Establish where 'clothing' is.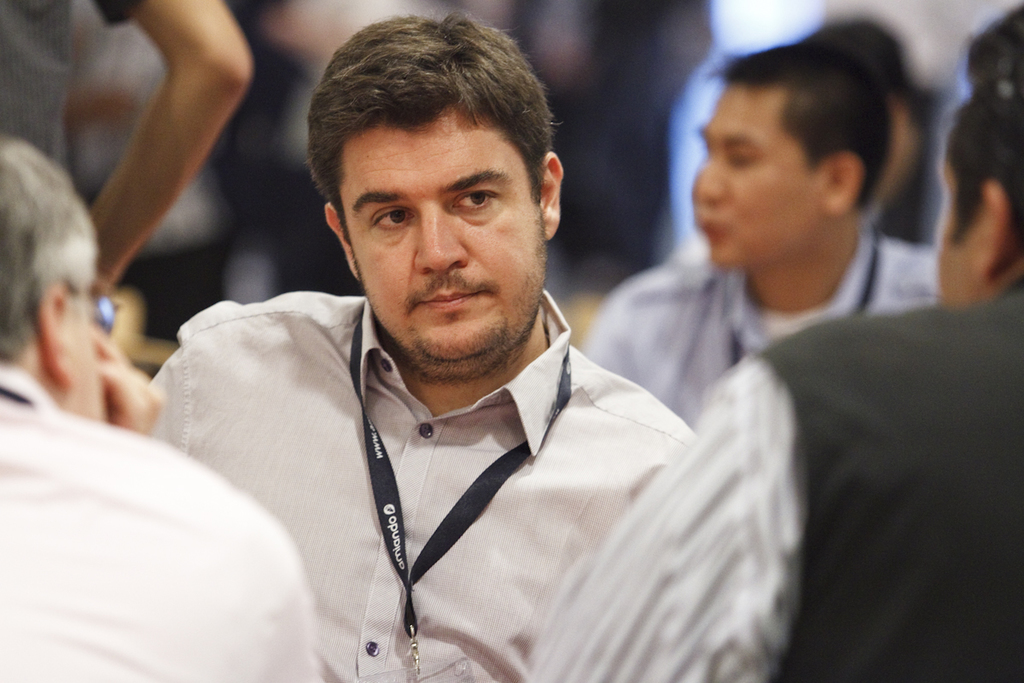
Established at (left=532, top=306, right=1022, bottom=682).
